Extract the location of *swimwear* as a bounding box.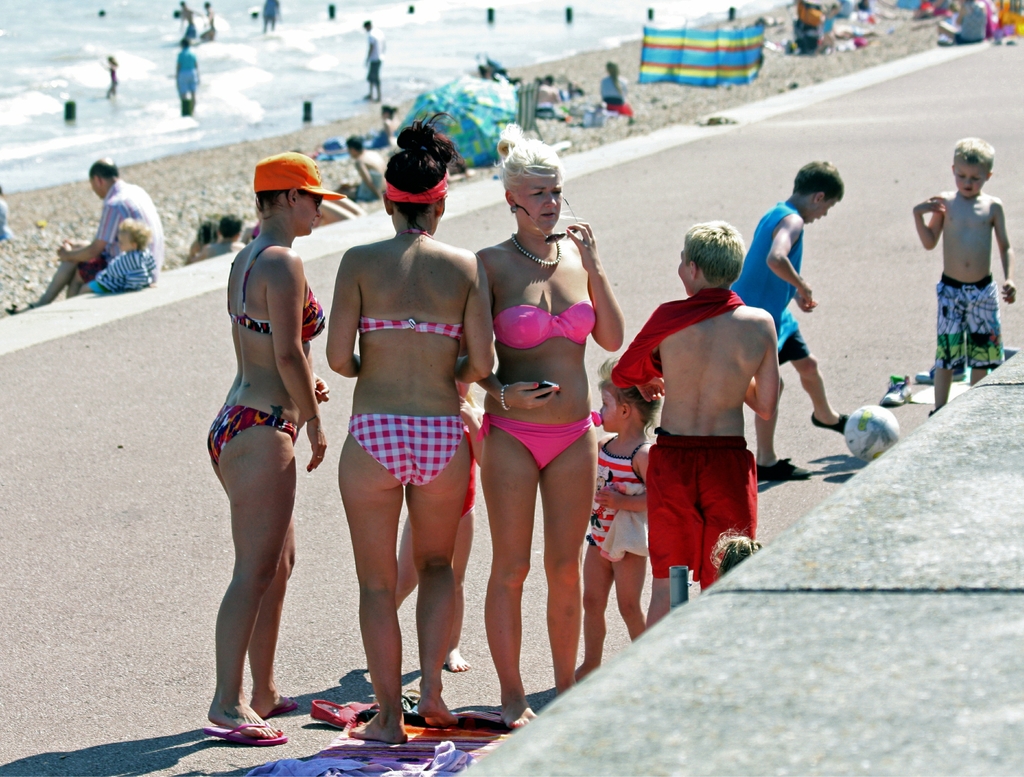
204, 402, 298, 465.
